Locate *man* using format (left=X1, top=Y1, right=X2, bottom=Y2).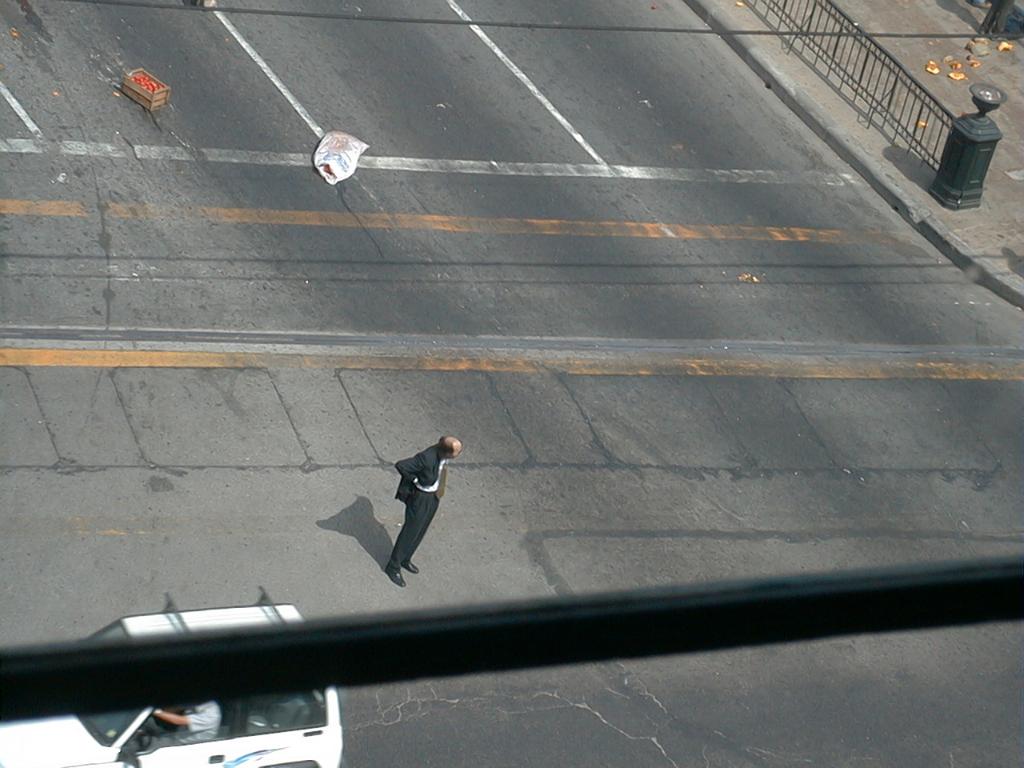
(left=385, top=438, right=459, bottom=588).
